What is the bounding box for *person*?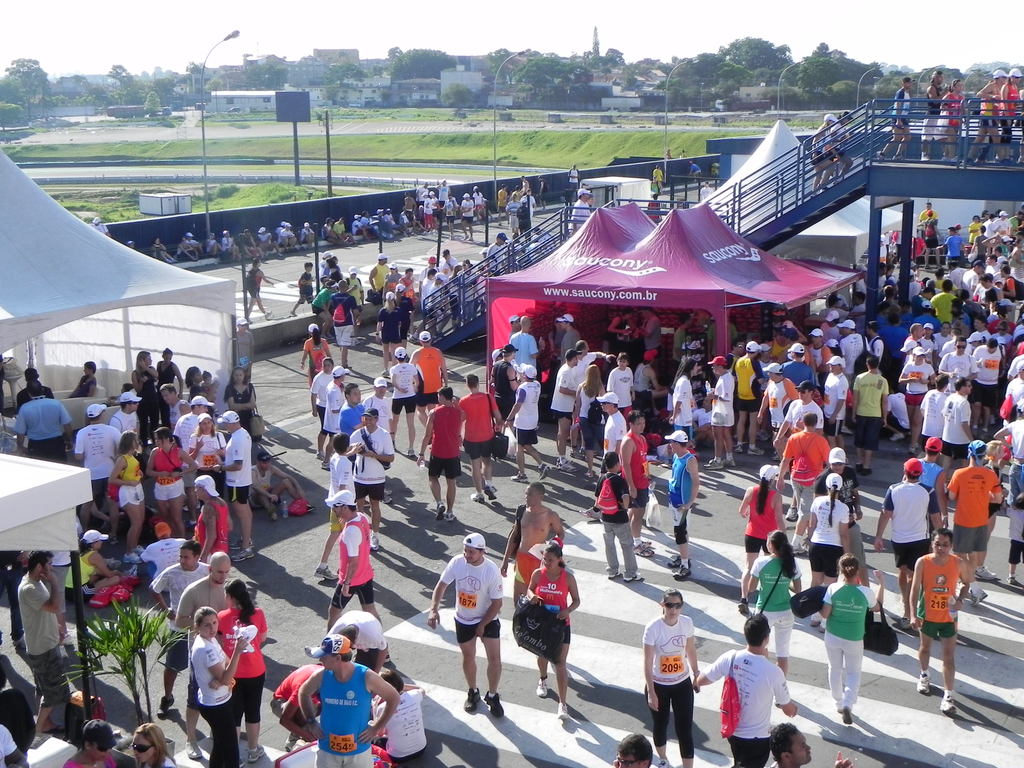
[x1=639, y1=586, x2=704, y2=767].
